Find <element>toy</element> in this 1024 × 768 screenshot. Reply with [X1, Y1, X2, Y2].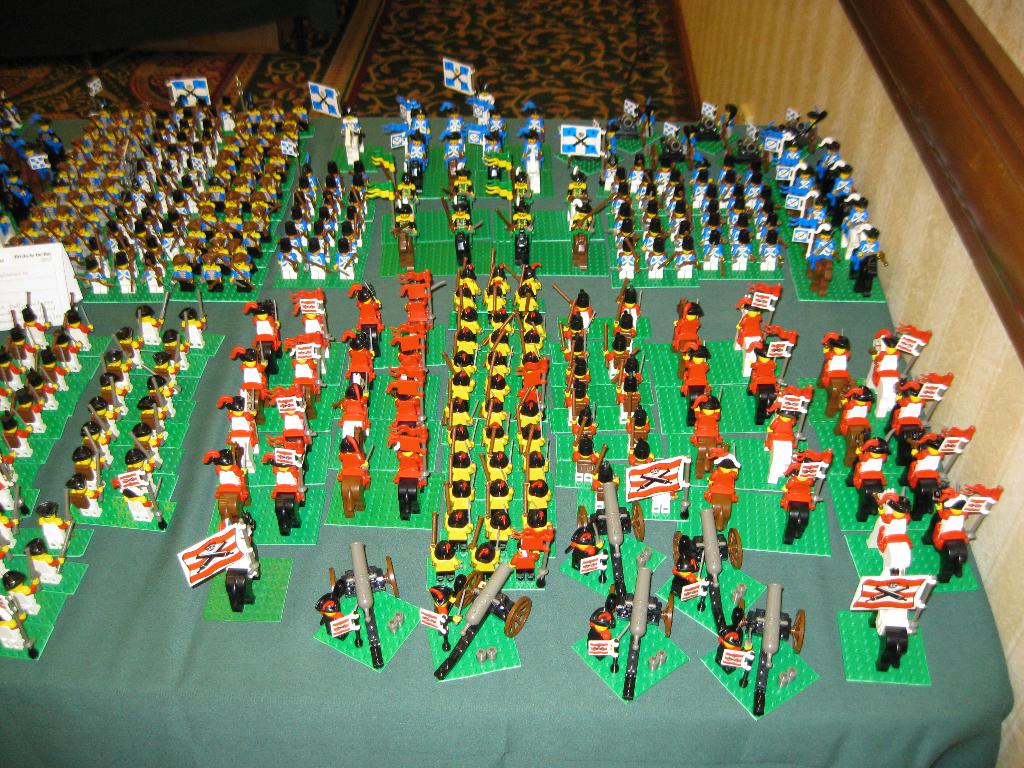
[126, 122, 148, 159].
